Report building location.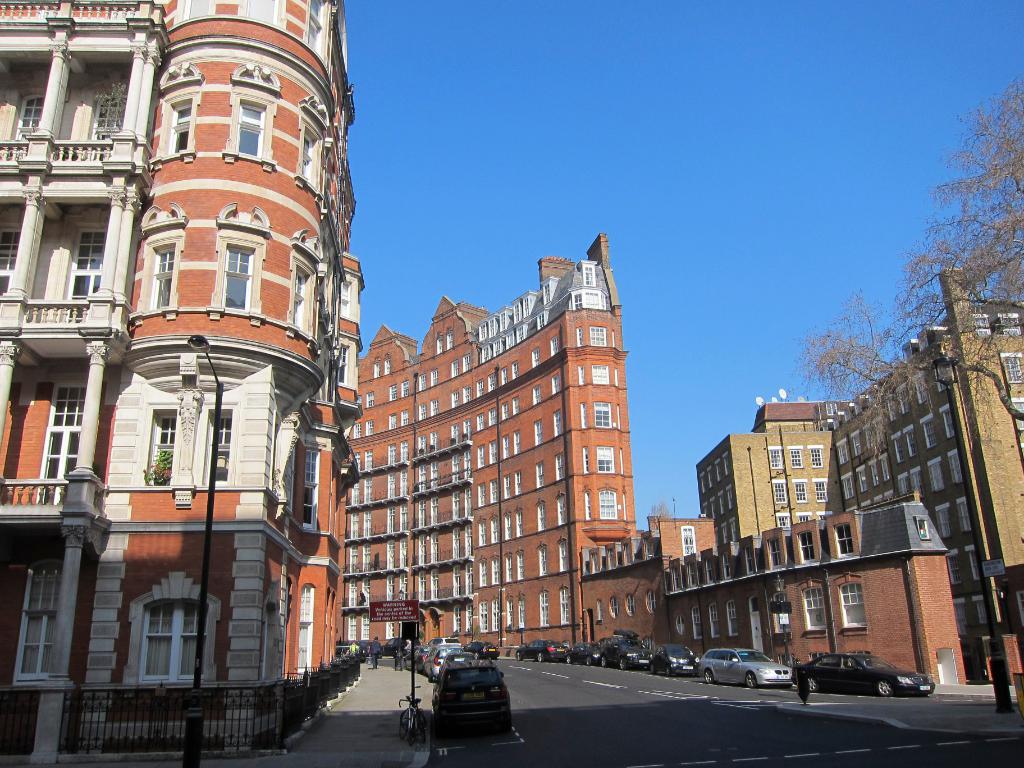
Report: rect(0, 0, 361, 759).
